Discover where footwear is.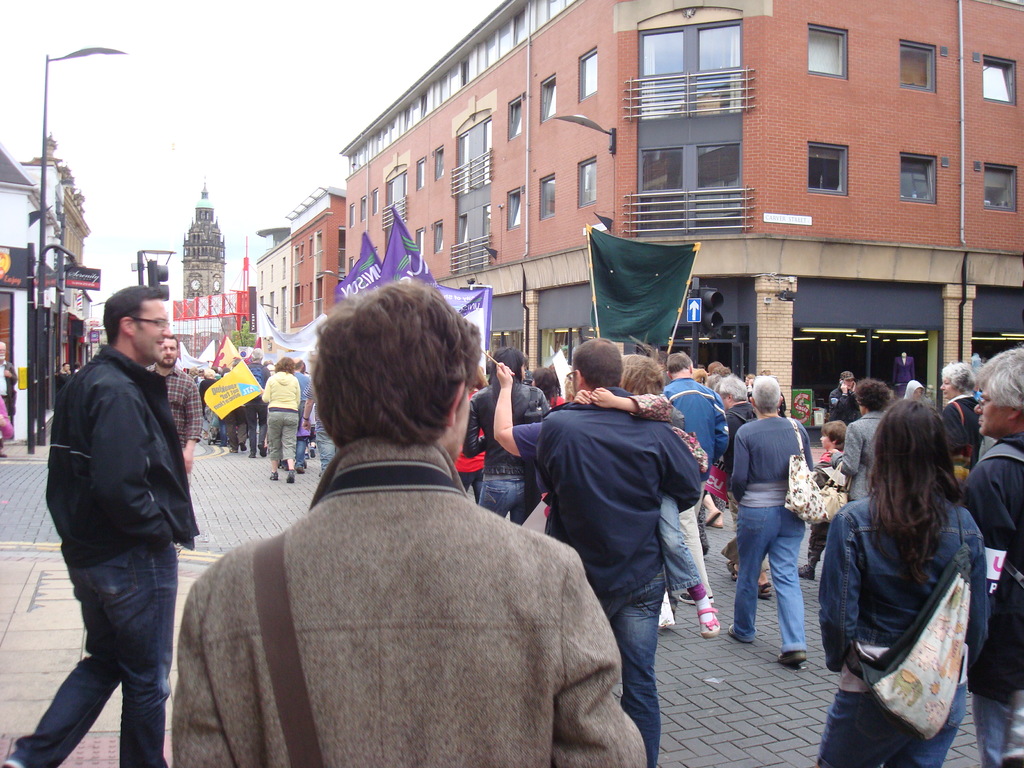
Discovered at (x1=778, y1=650, x2=804, y2=666).
